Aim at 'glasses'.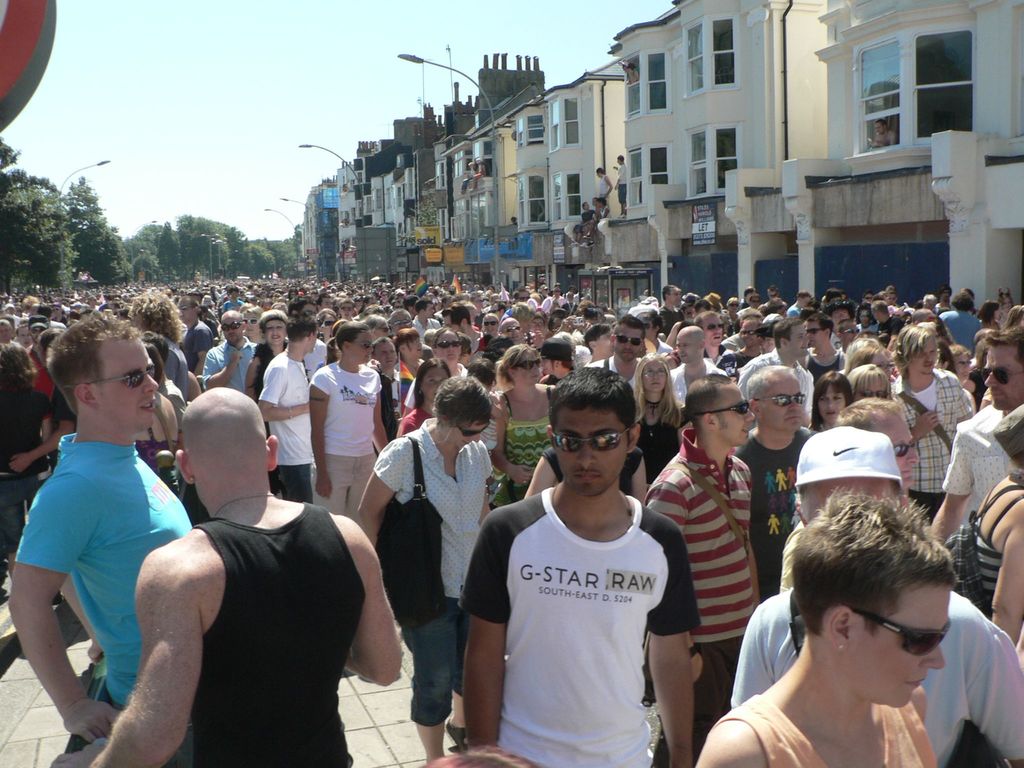
Aimed at {"x1": 955, "y1": 360, "x2": 974, "y2": 370}.
